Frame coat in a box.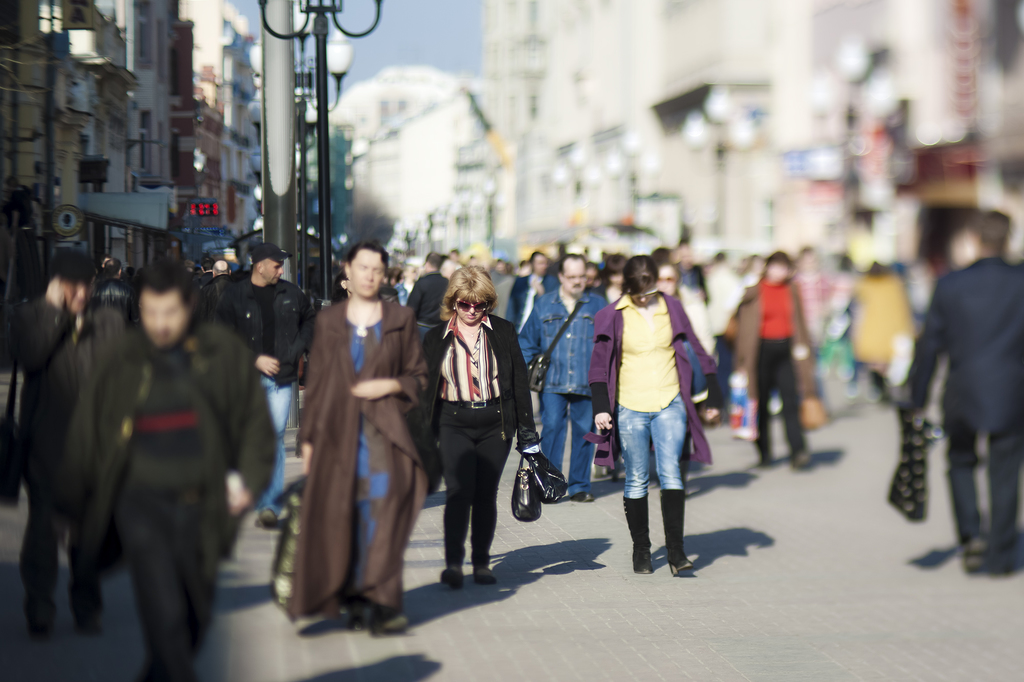
bbox(298, 295, 428, 623).
